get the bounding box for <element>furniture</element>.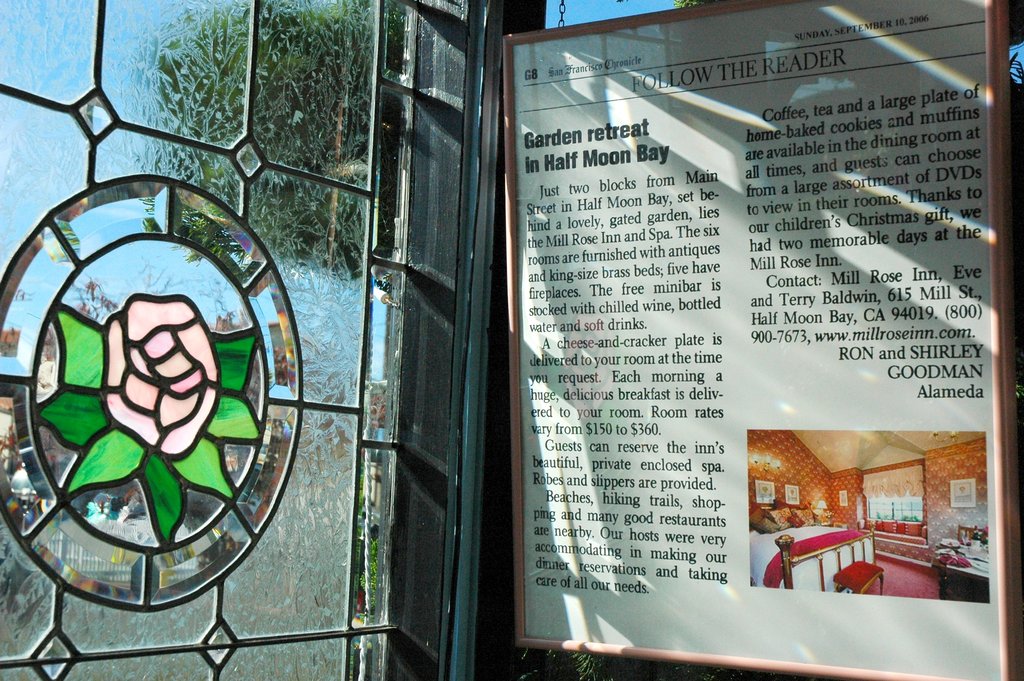
(927, 549, 988, 604).
